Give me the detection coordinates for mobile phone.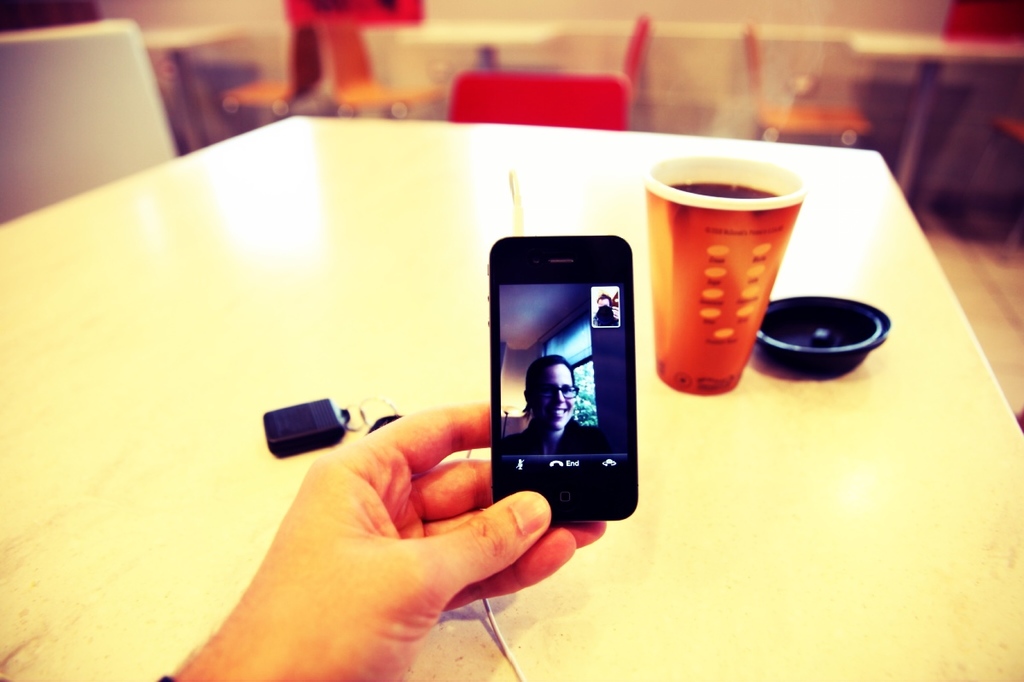
{"left": 473, "top": 239, "right": 646, "bottom": 525}.
